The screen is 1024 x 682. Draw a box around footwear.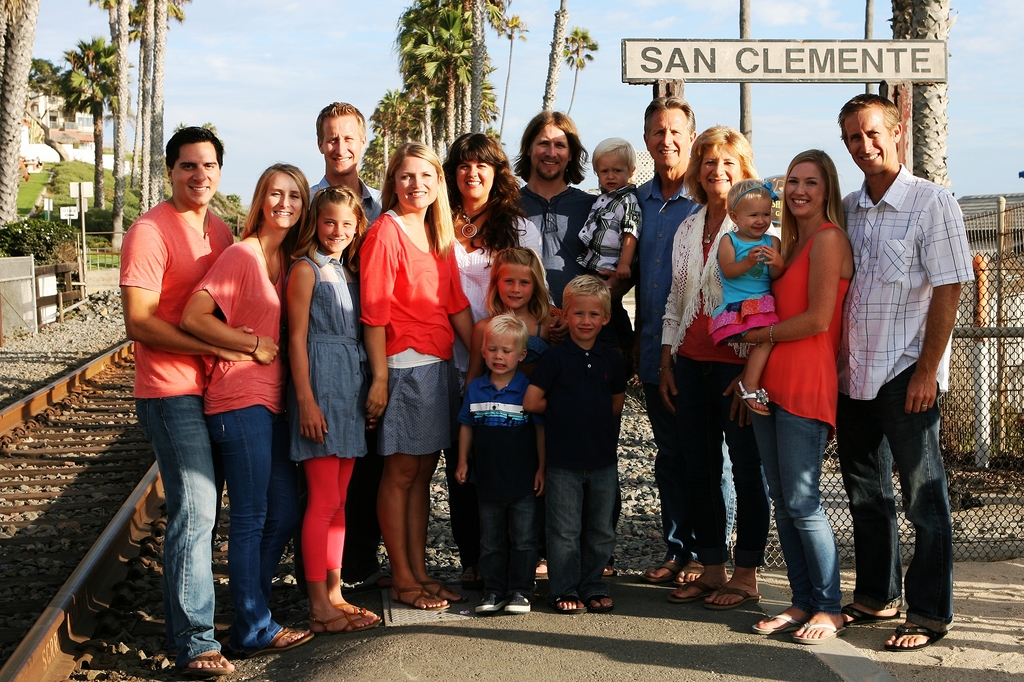
region(311, 610, 376, 635).
